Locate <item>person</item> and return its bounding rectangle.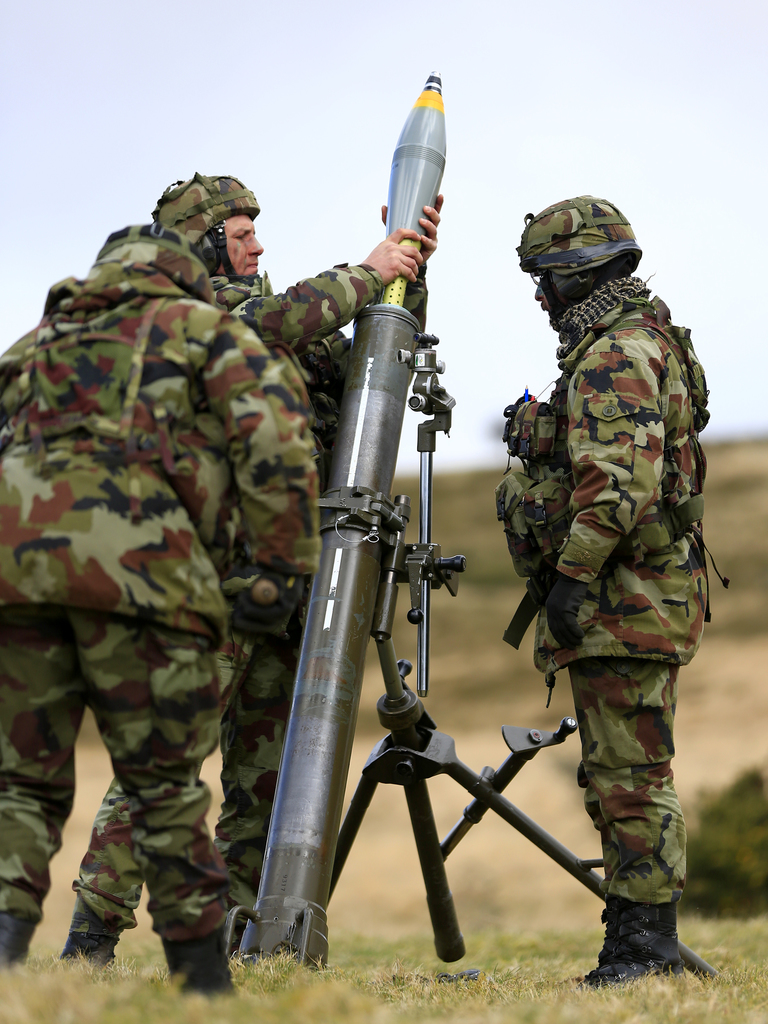
[0, 218, 324, 989].
